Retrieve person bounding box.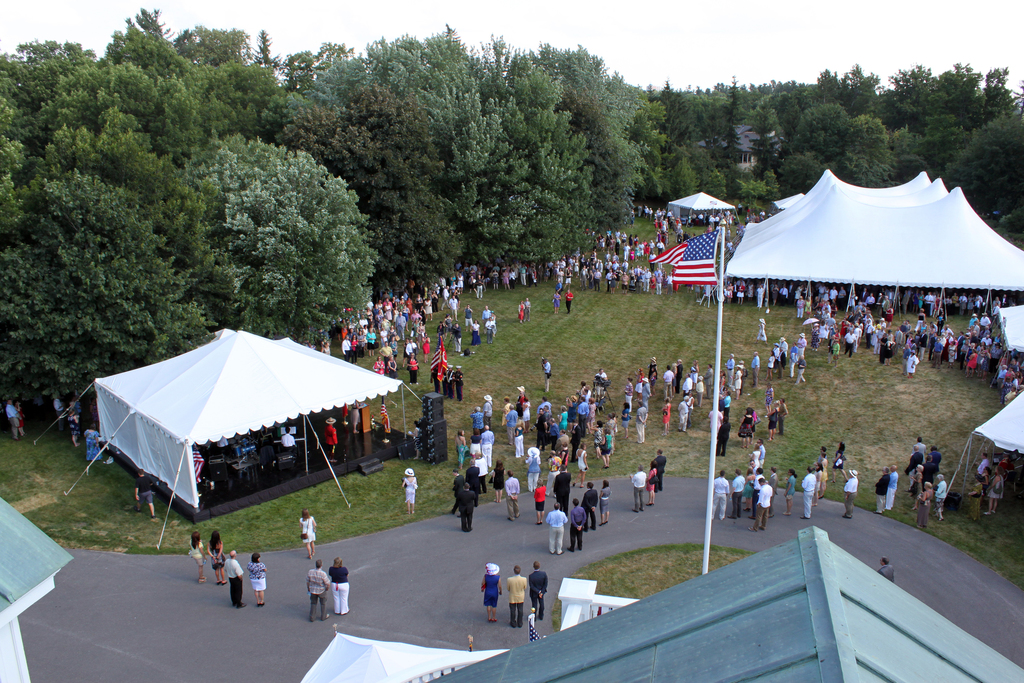
Bounding box: 689,360,698,388.
